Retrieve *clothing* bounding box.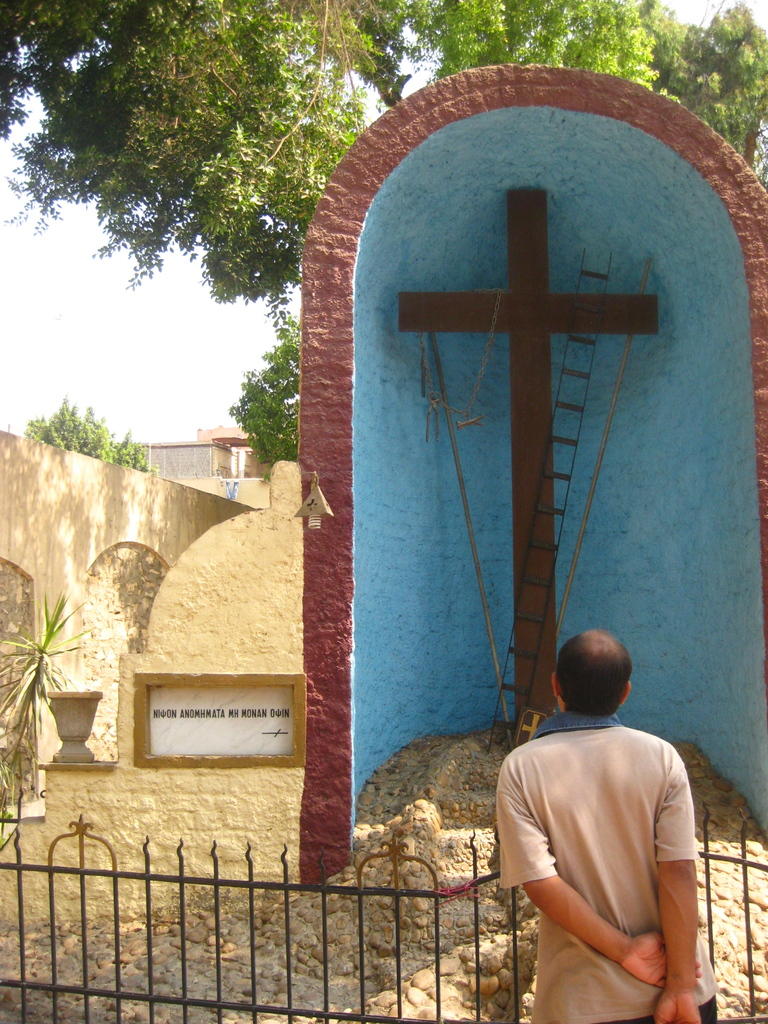
Bounding box: [508,703,714,992].
